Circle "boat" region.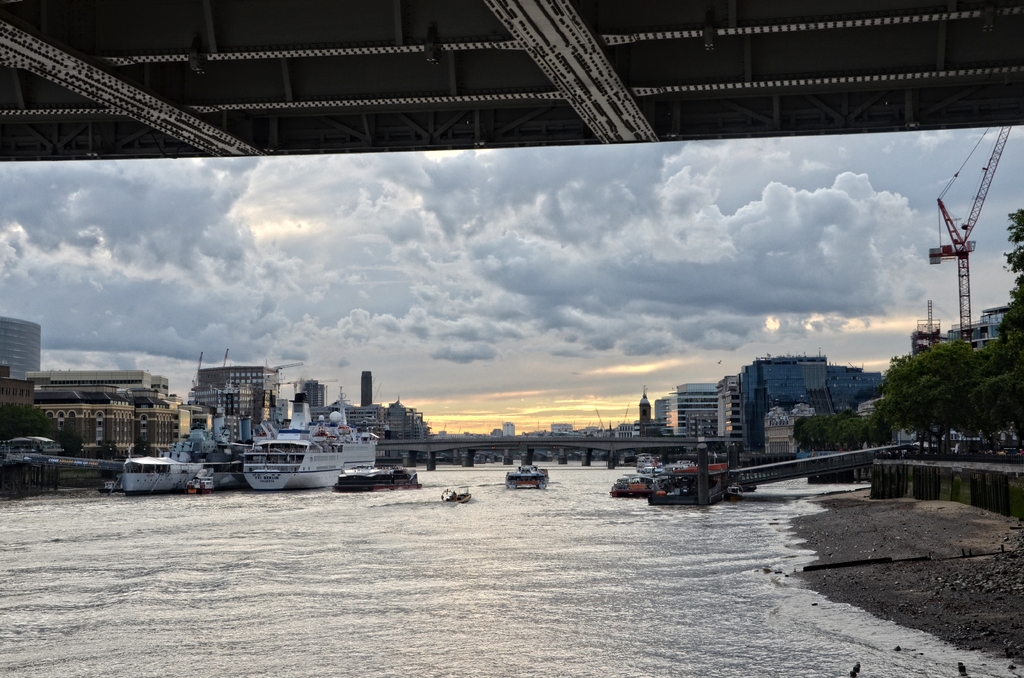
Region: crop(238, 430, 348, 483).
